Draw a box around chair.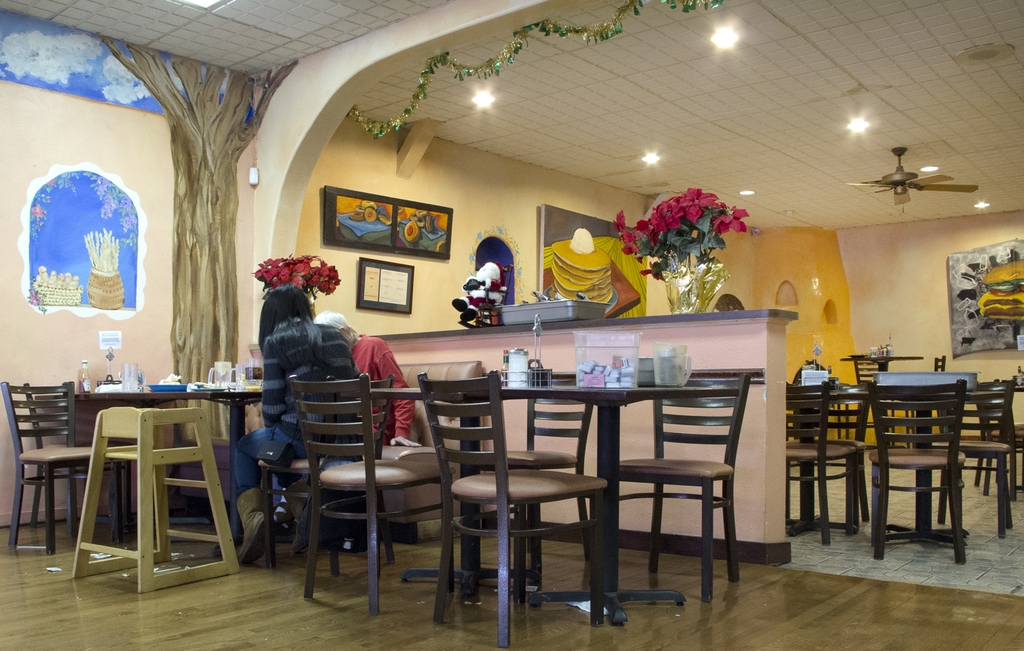
x1=606 y1=367 x2=750 y2=605.
